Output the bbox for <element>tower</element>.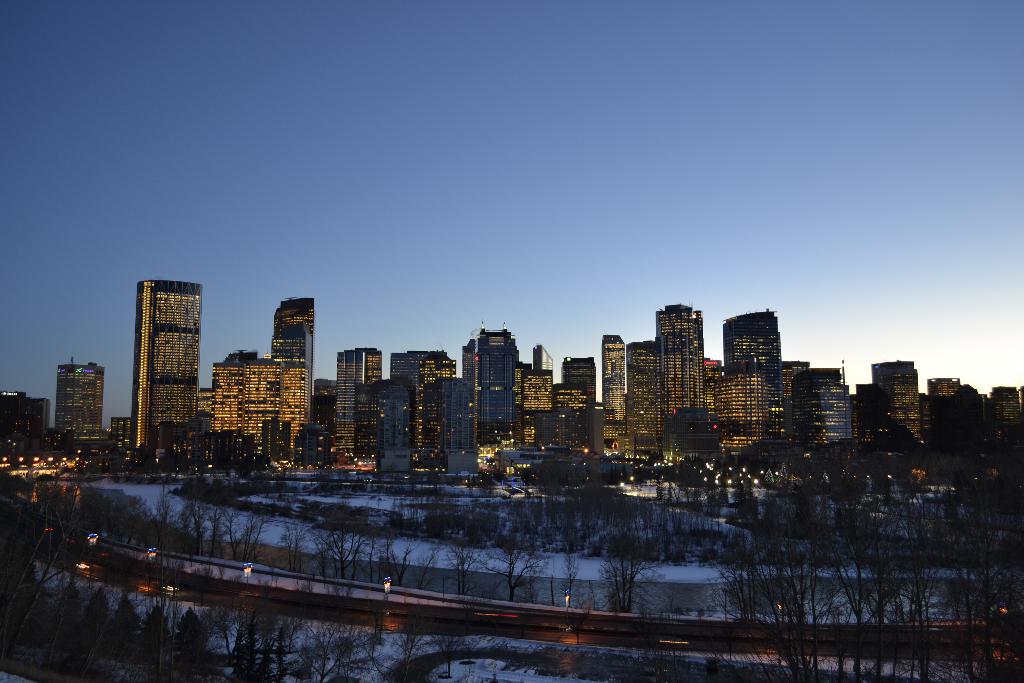
[339,340,381,454].
